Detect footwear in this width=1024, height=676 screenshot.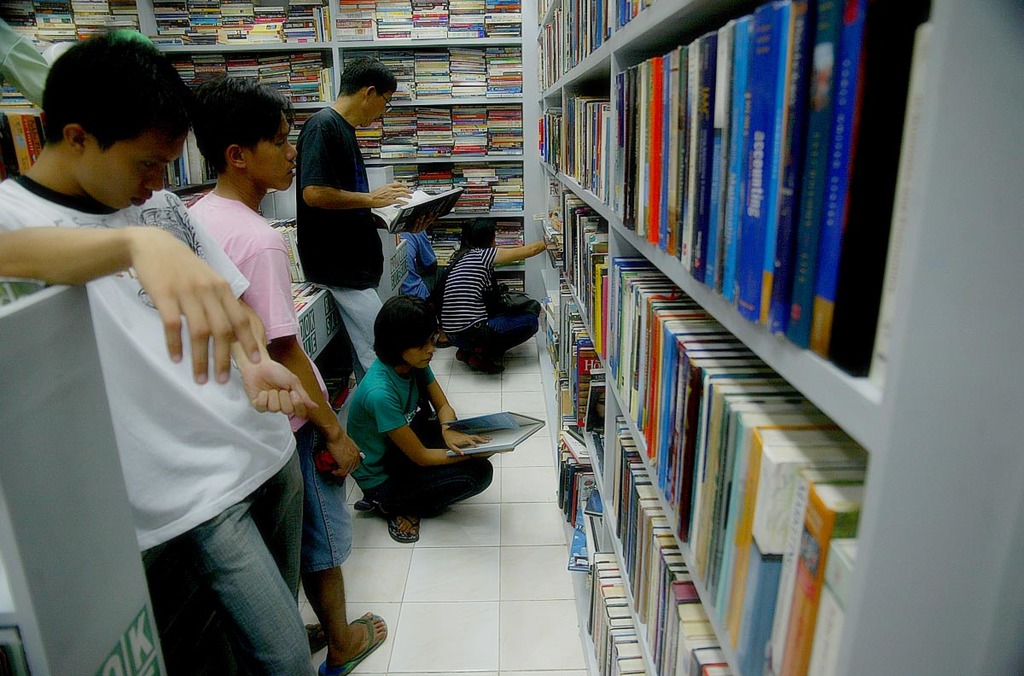
Detection: {"left": 306, "top": 618, "right": 323, "bottom": 654}.
